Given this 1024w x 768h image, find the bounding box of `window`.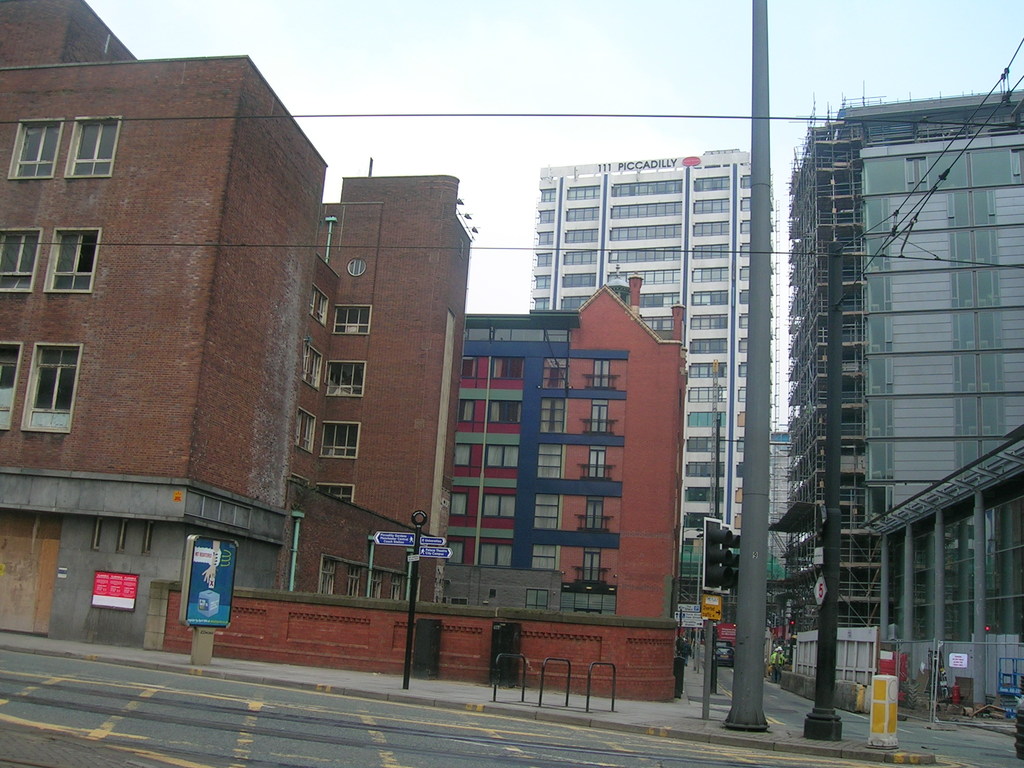
304,342,317,385.
